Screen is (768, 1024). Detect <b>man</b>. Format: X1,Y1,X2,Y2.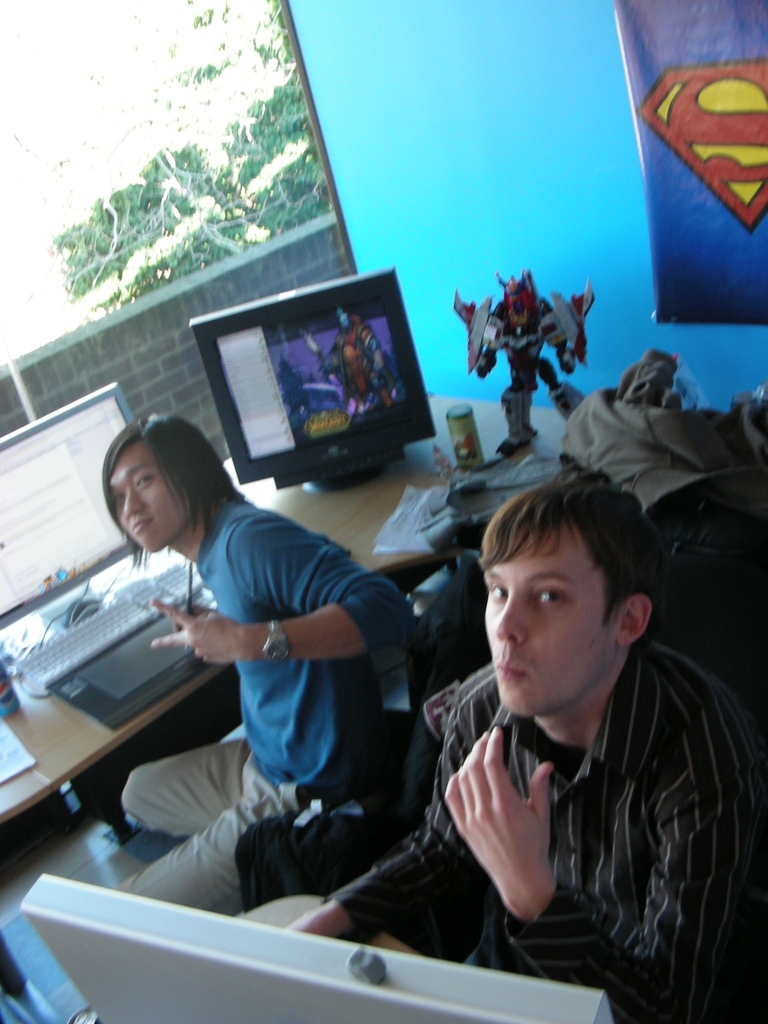
367,463,755,993.
